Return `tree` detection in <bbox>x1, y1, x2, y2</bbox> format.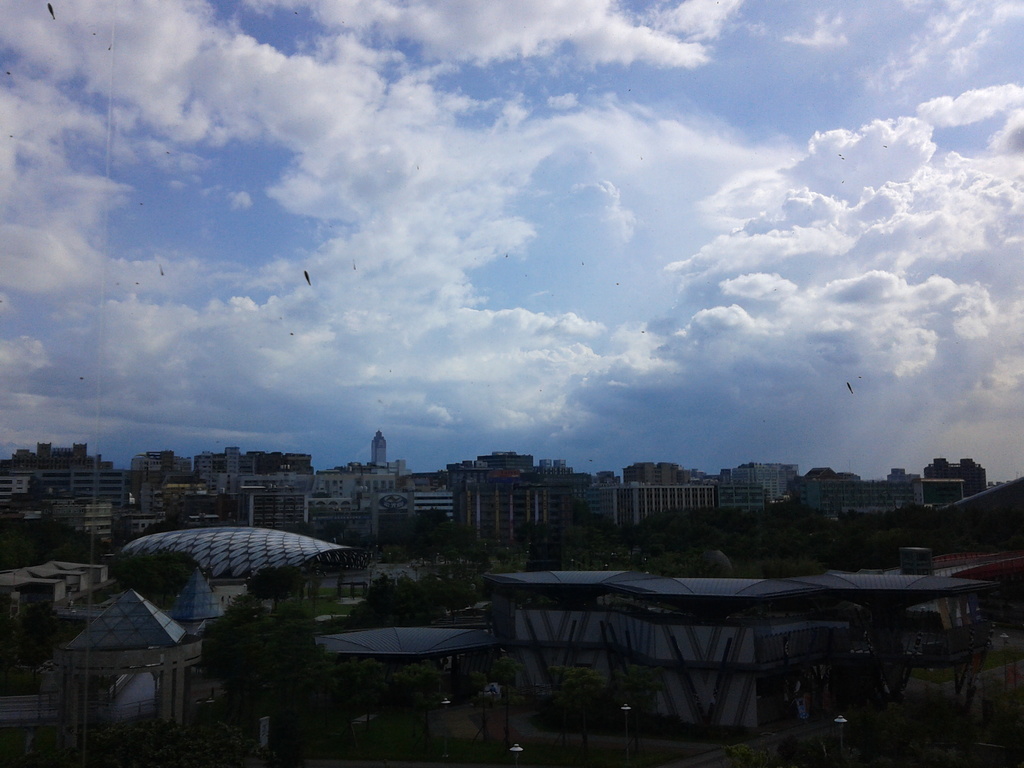
<bbox>552, 667, 604, 717</bbox>.
